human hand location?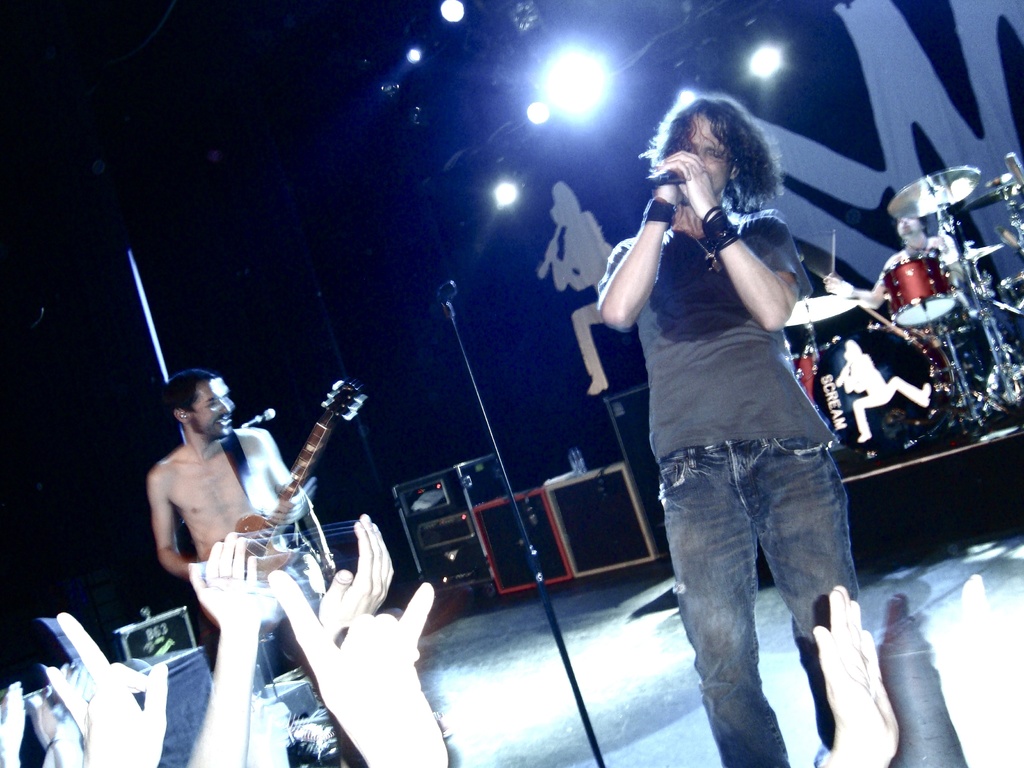
bbox(270, 546, 431, 753)
